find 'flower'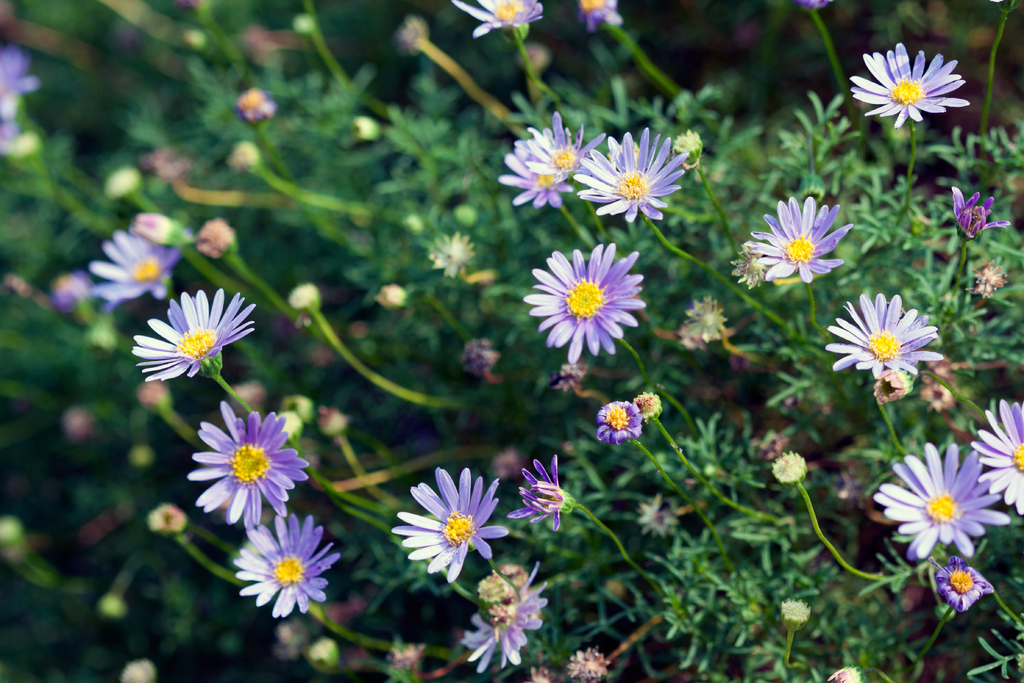
(577, 0, 624, 26)
